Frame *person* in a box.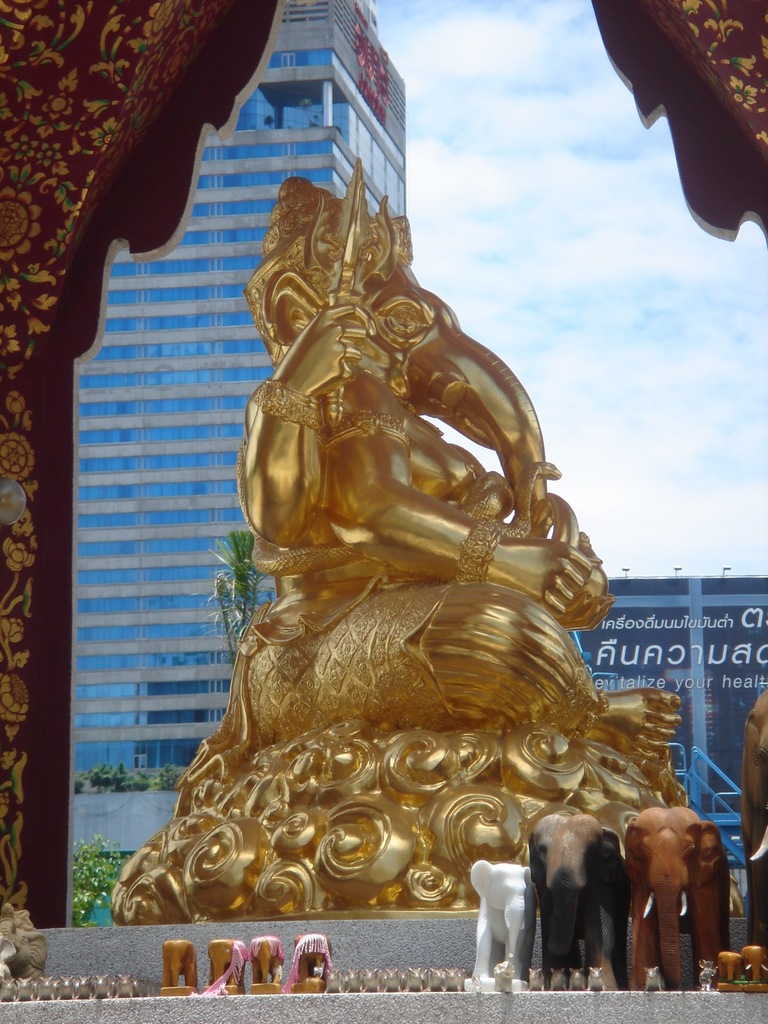
{"left": 242, "top": 149, "right": 684, "bottom": 776}.
